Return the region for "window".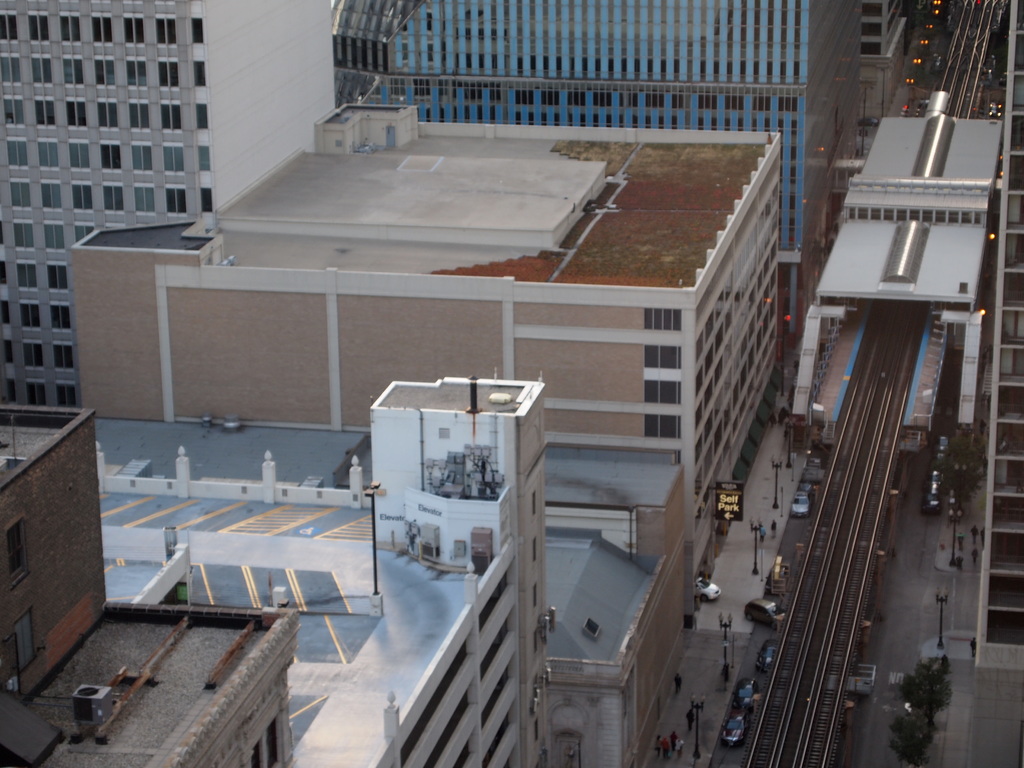
Rect(196, 104, 209, 130).
